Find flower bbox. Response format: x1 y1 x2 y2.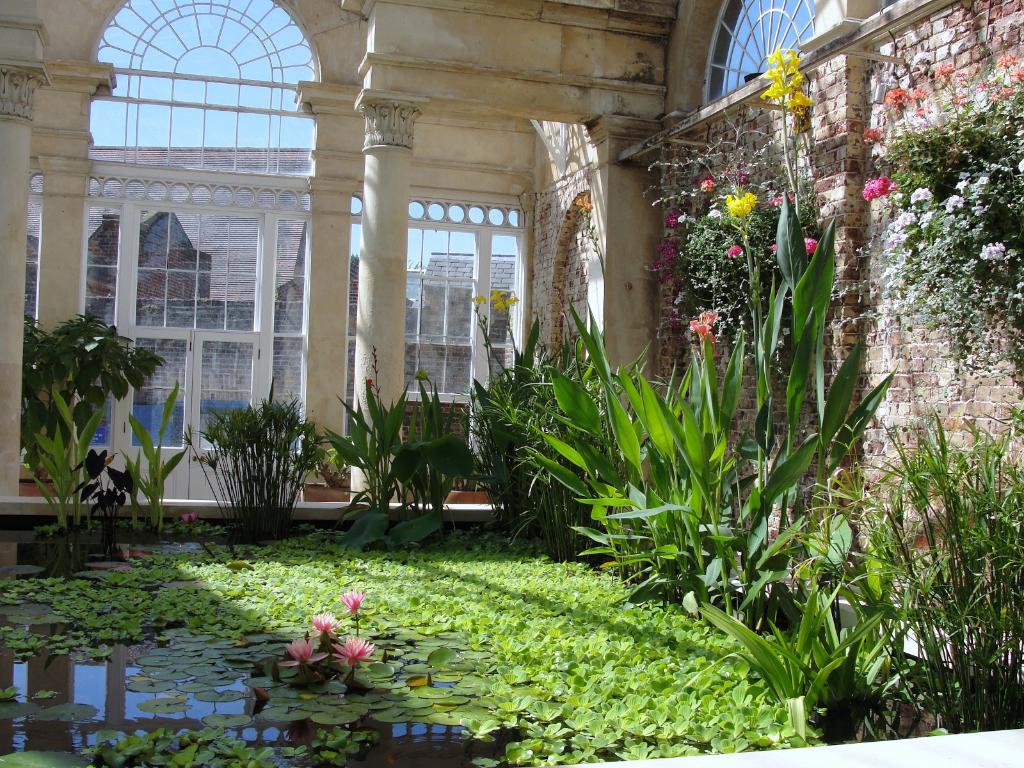
895 212 914 228.
